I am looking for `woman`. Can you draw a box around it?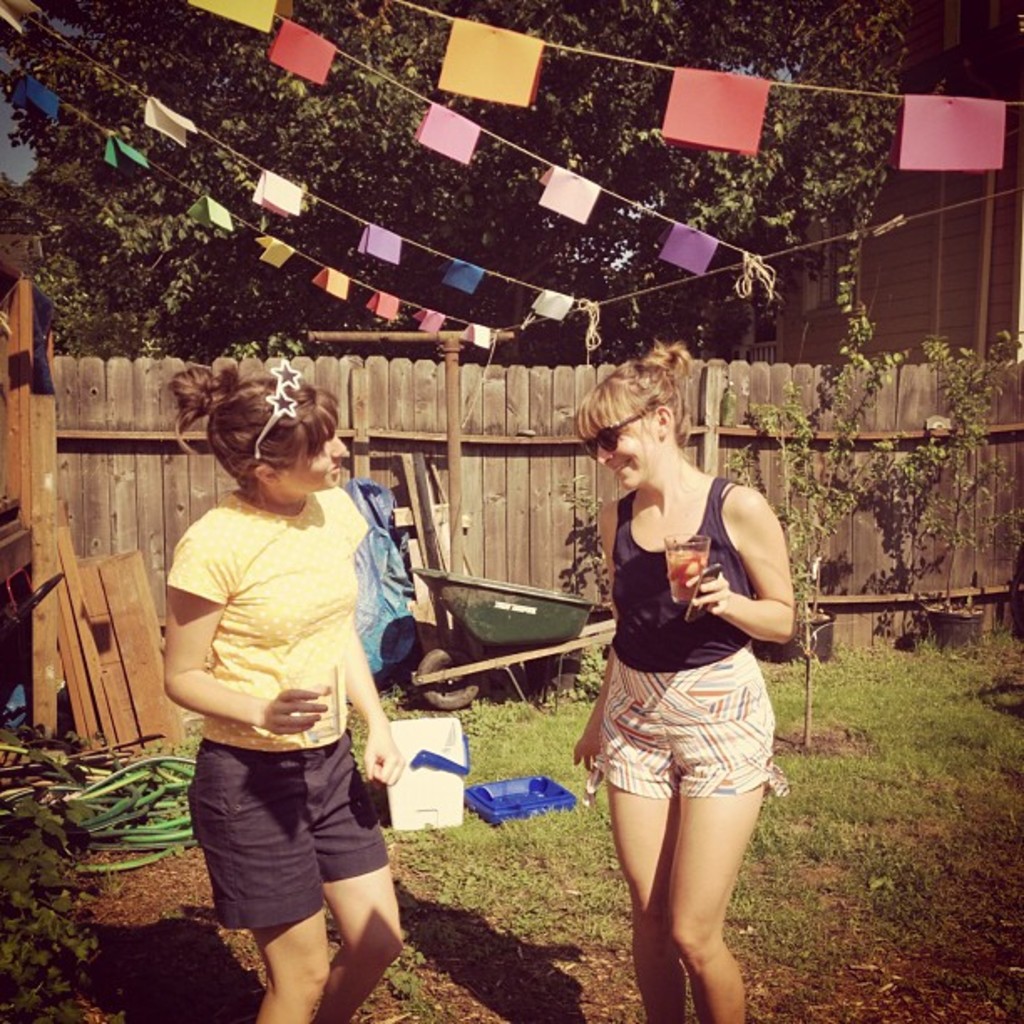
Sure, the bounding box is l=562, t=353, r=810, b=1012.
